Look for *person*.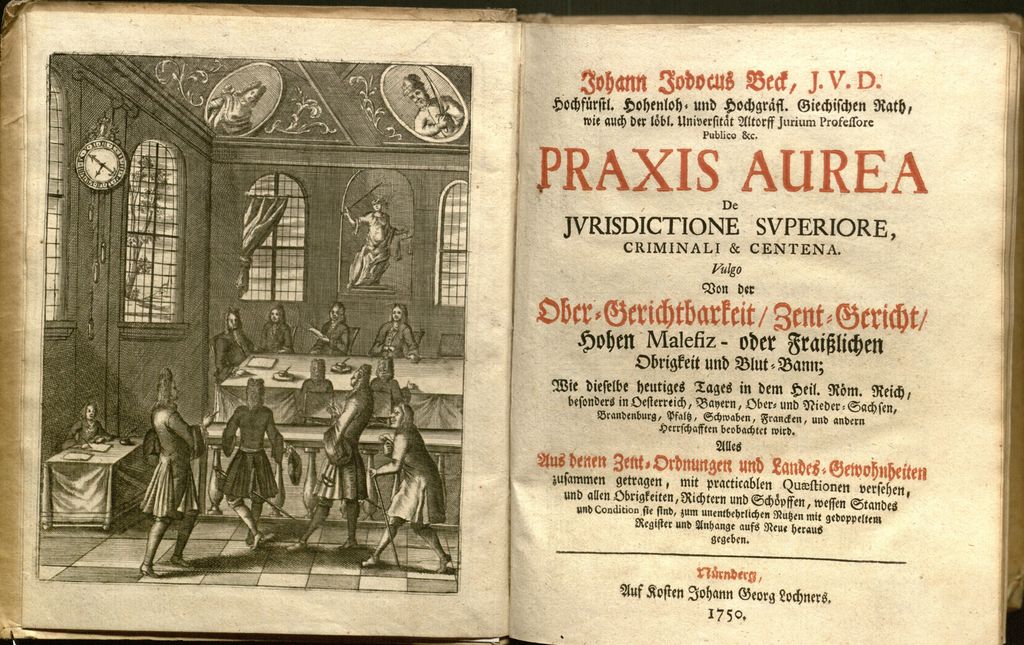
Found: bbox=(398, 73, 461, 133).
